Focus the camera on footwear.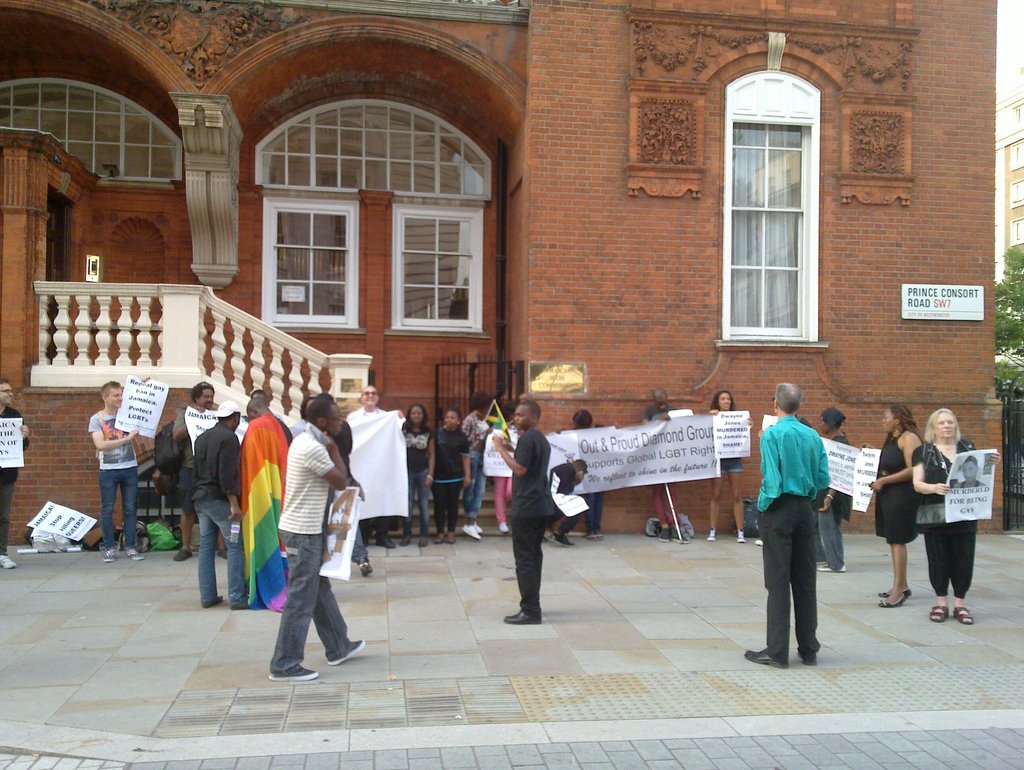
Focus region: bbox=(229, 596, 251, 607).
